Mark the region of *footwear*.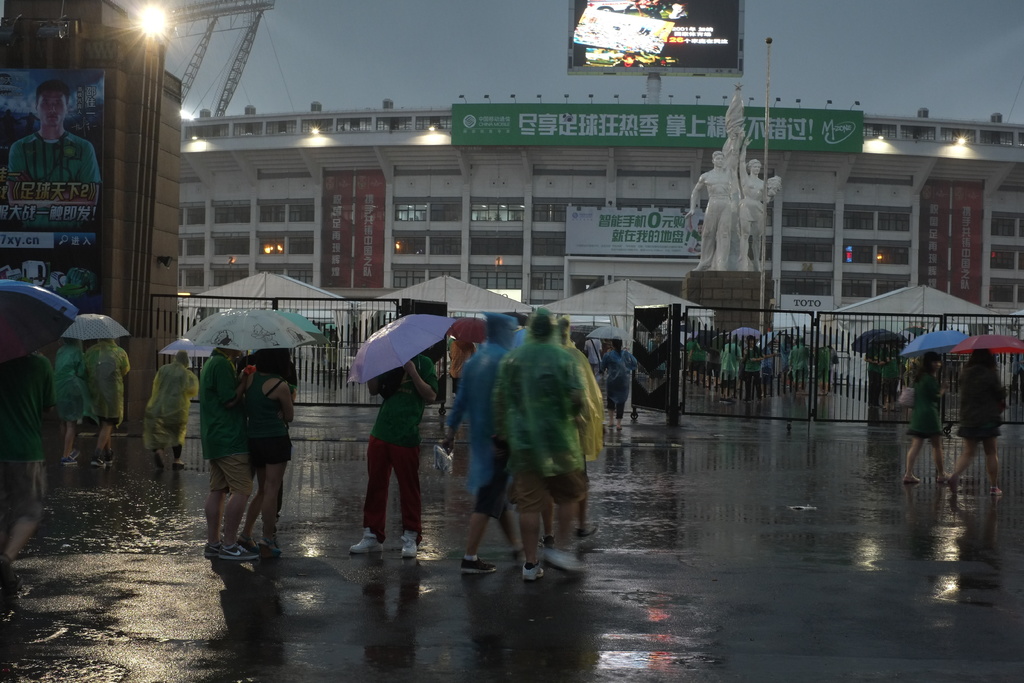
Region: locate(581, 524, 595, 540).
